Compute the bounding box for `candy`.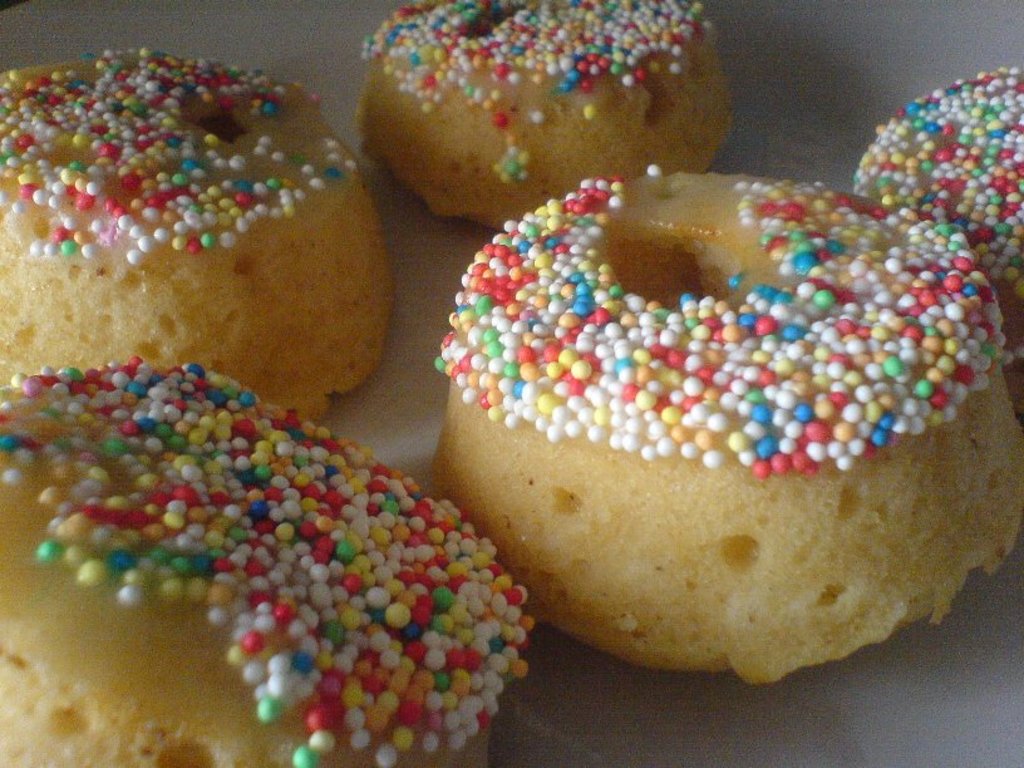
41/380/507/720.
